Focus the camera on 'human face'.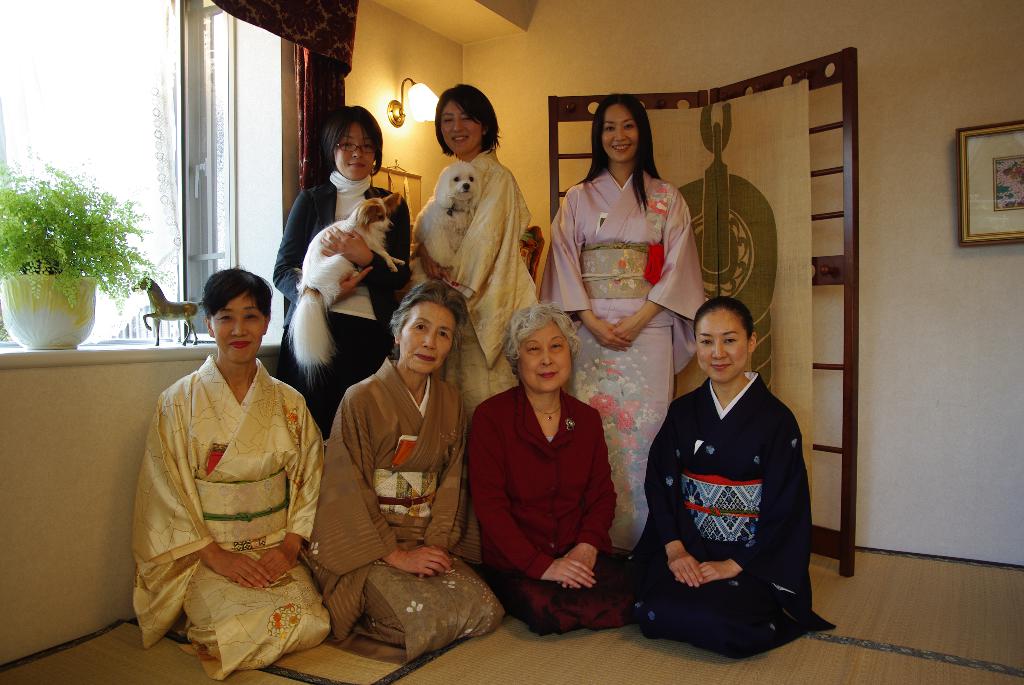
Focus region: locate(440, 104, 483, 156).
